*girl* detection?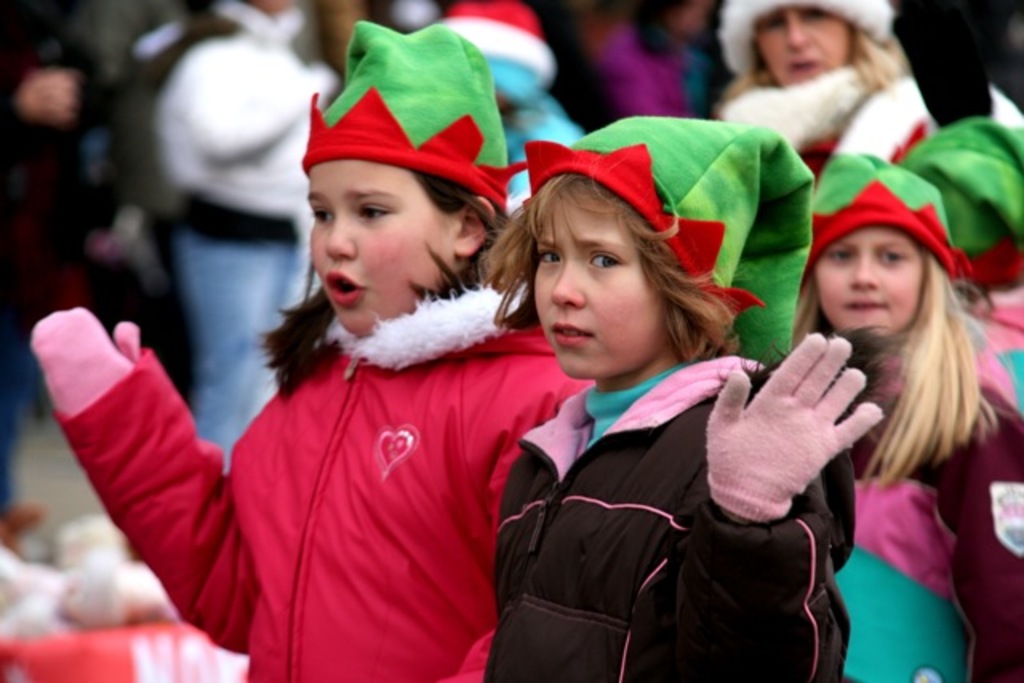
box=[507, 114, 886, 681]
